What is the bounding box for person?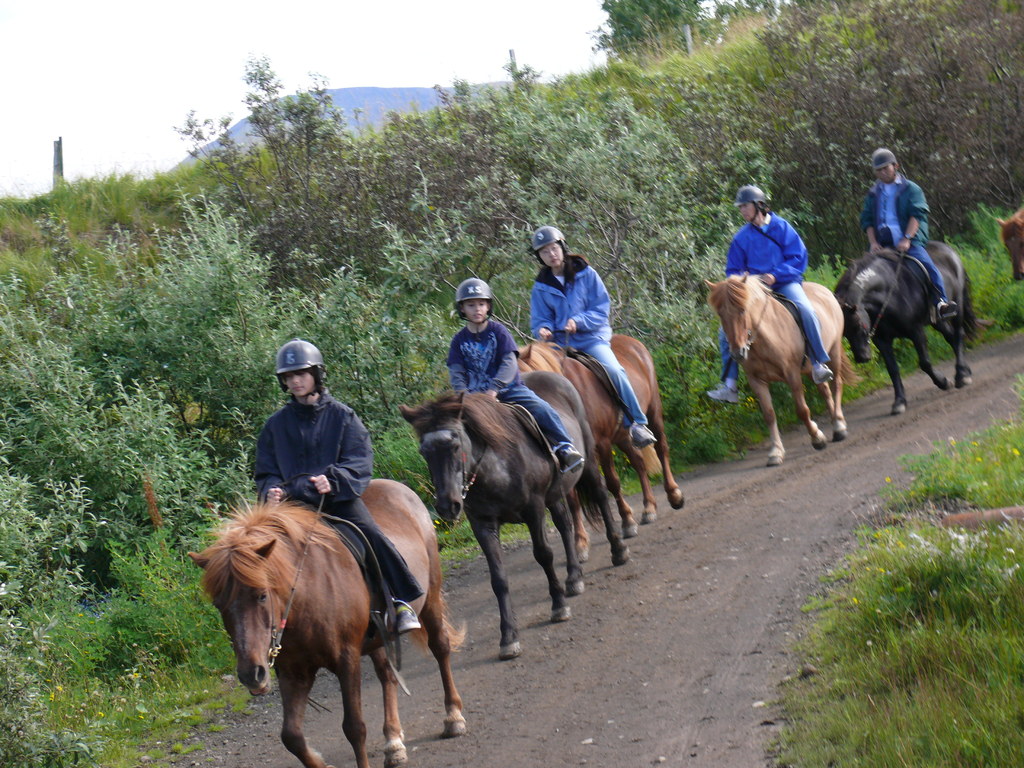
[x1=445, y1=280, x2=584, y2=474].
